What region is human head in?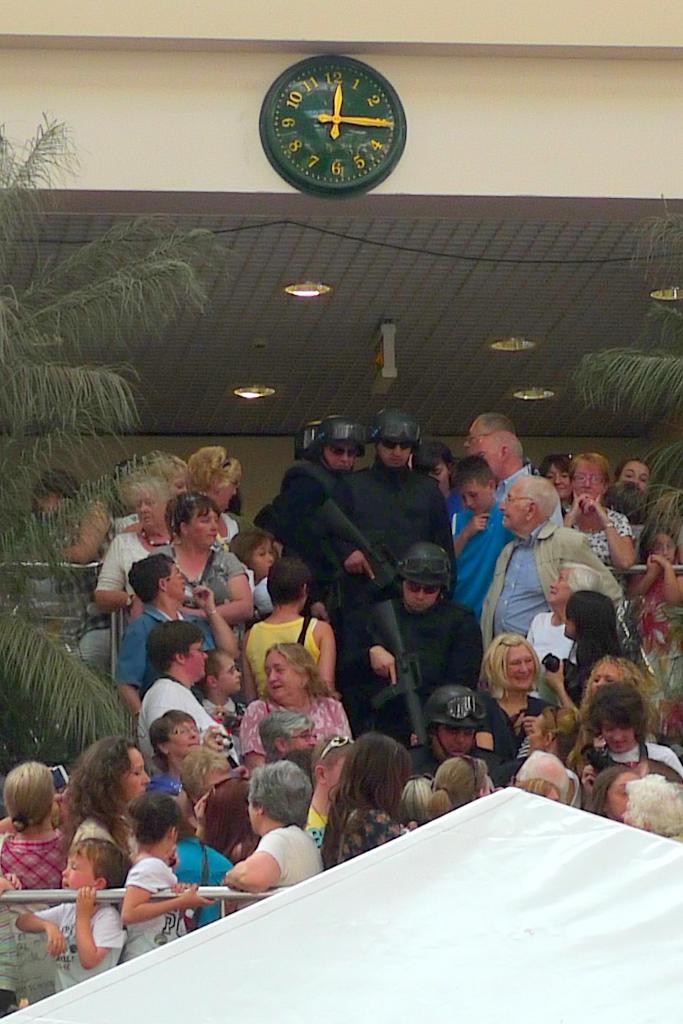
box(30, 469, 84, 513).
